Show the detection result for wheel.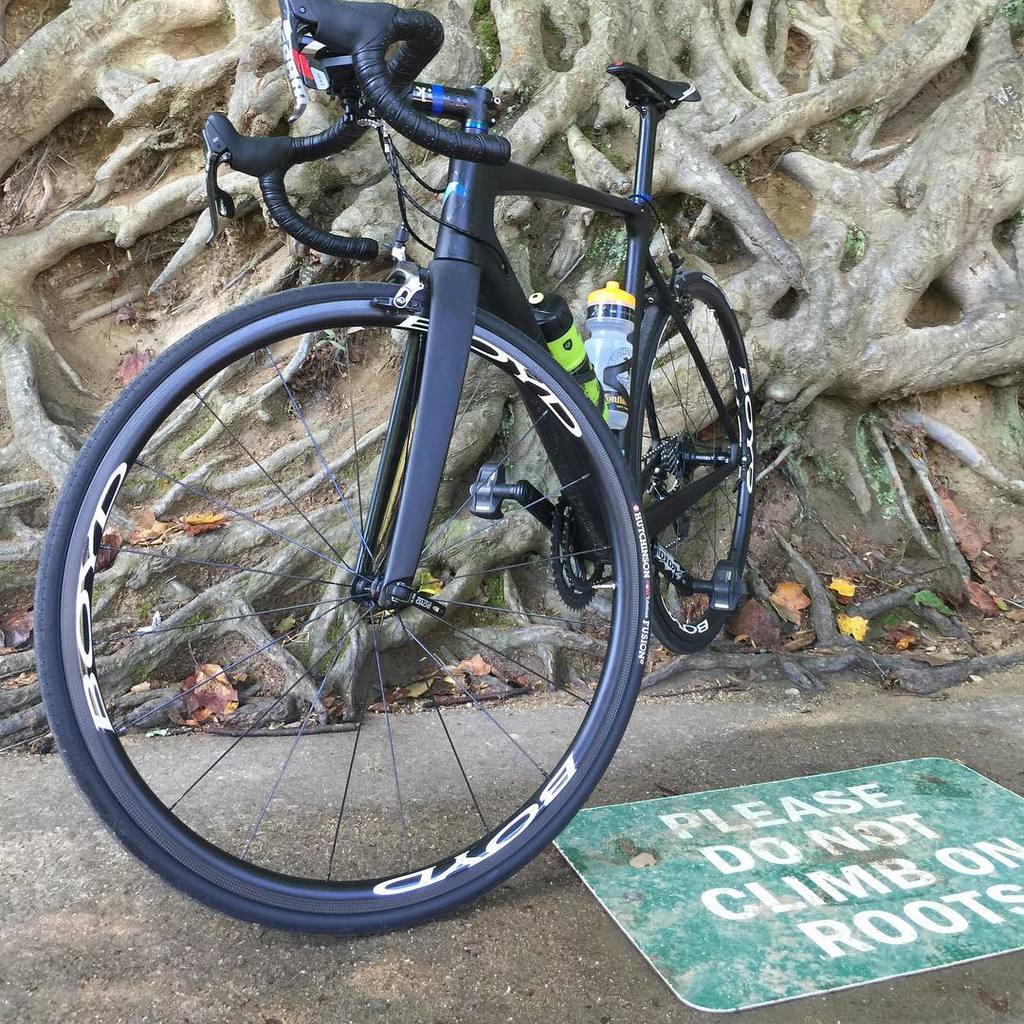
(left=614, top=271, right=758, bottom=651).
